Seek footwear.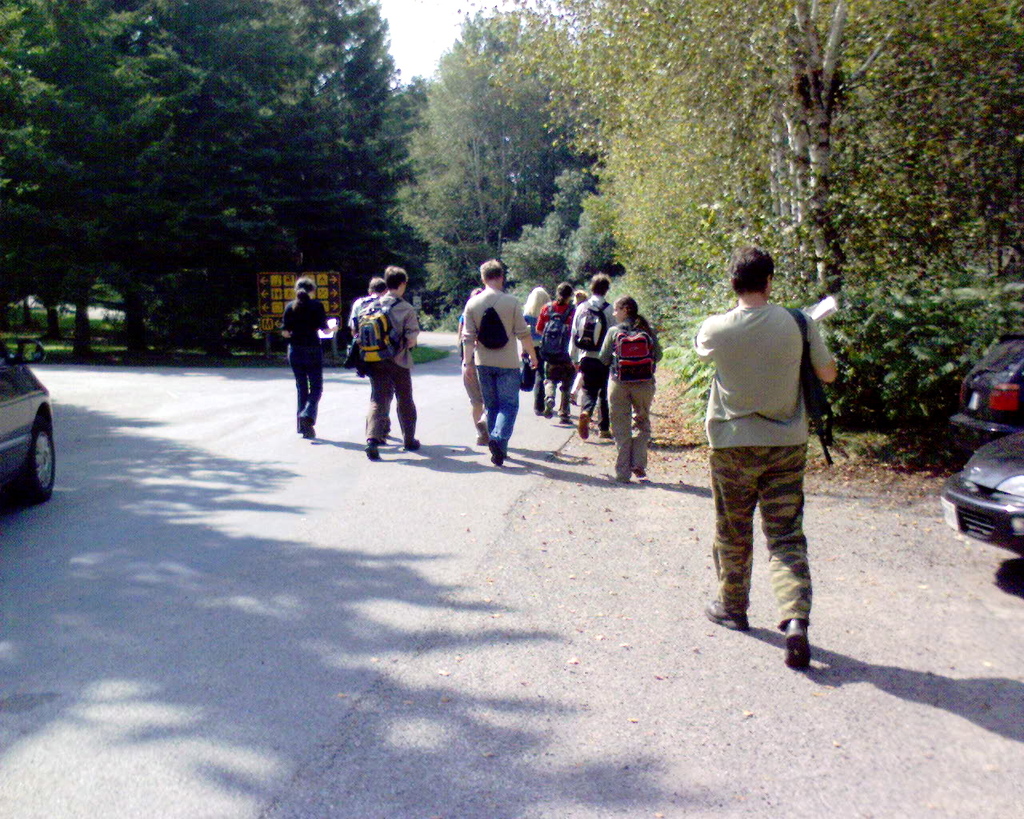
l=300, t=419, r=318, b=436.
